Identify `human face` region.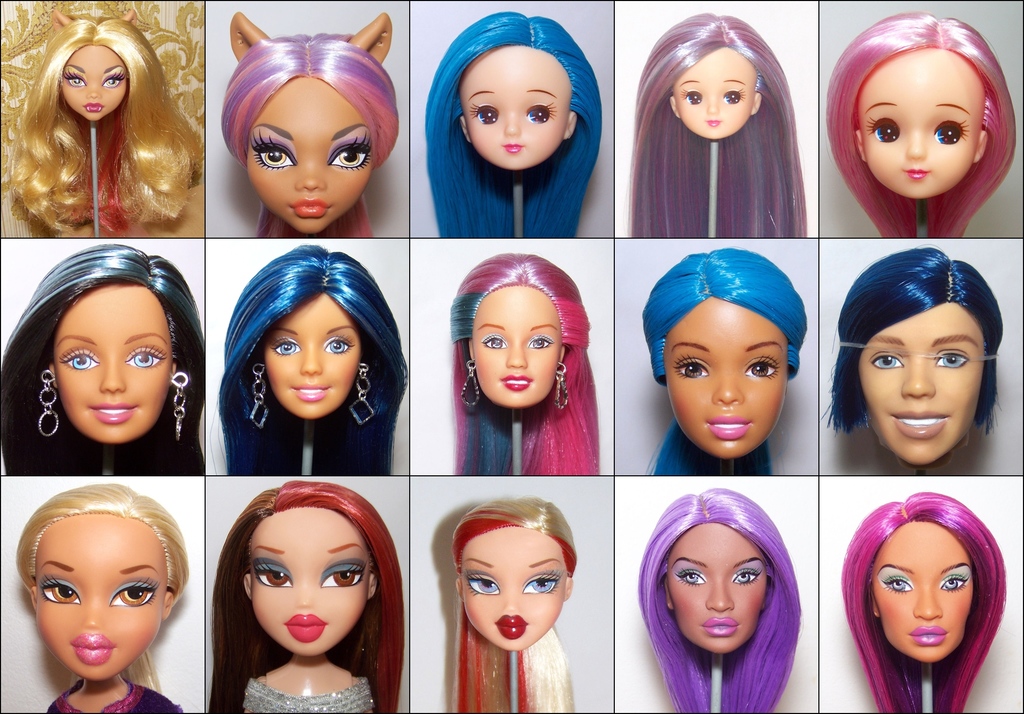
Region: detection(60, 44, 128, 118).
